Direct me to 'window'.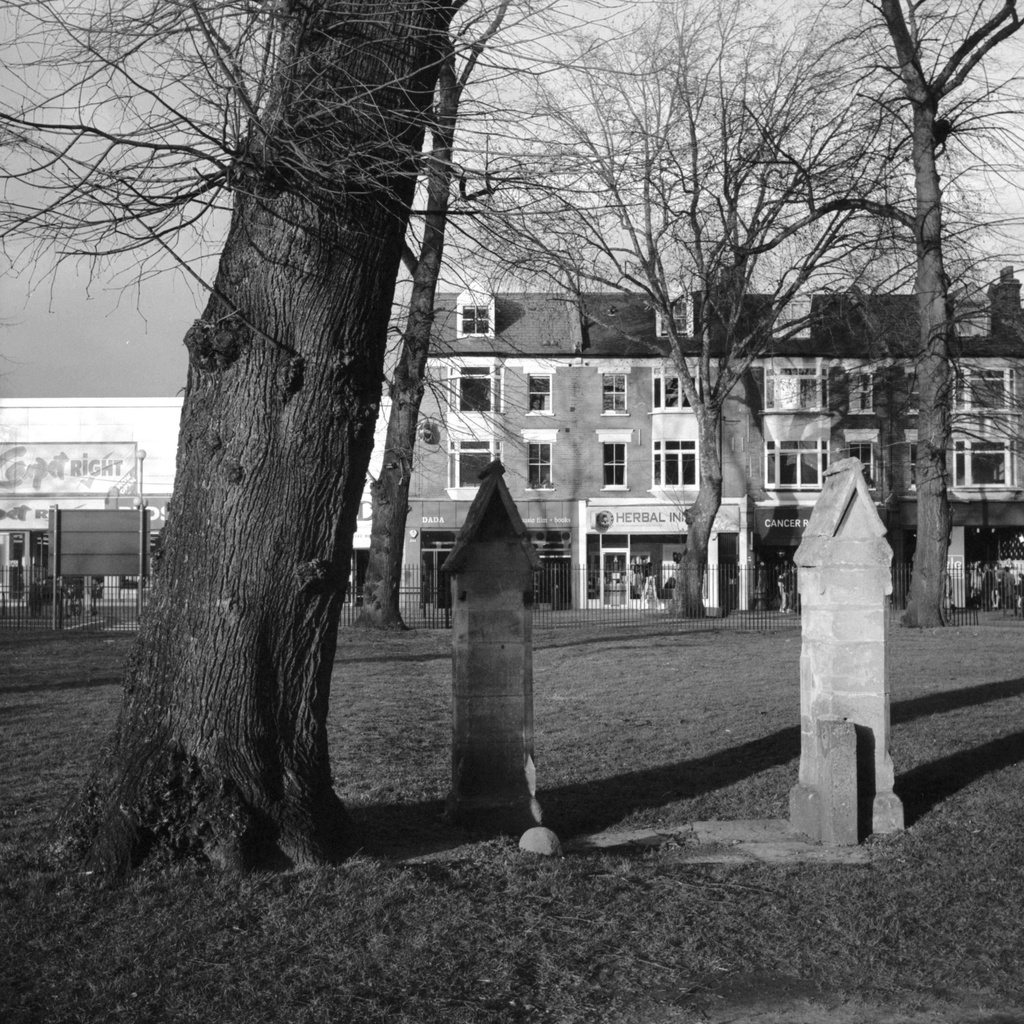
Direction: bbox=[451, 367, 502, 416].
